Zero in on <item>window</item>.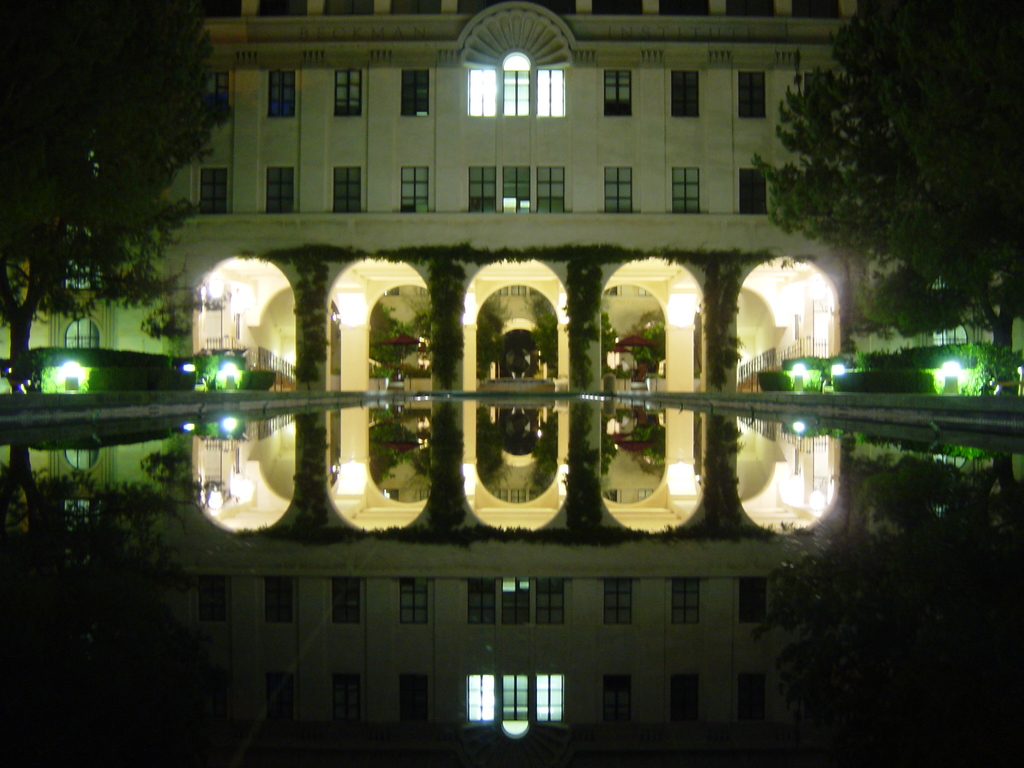
Zeroed in: rect(467, 168, 498, 212).
